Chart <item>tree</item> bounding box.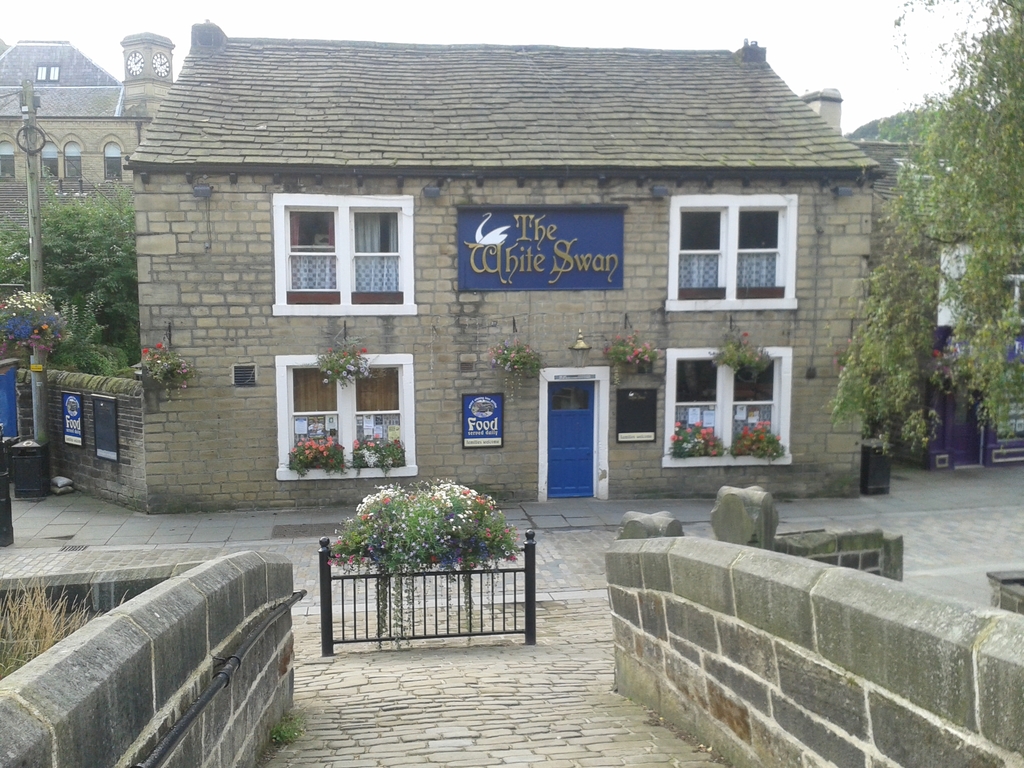
Charted: {"x1": 831, "y1": 10, "x2": 1022, "y2": 457}.
